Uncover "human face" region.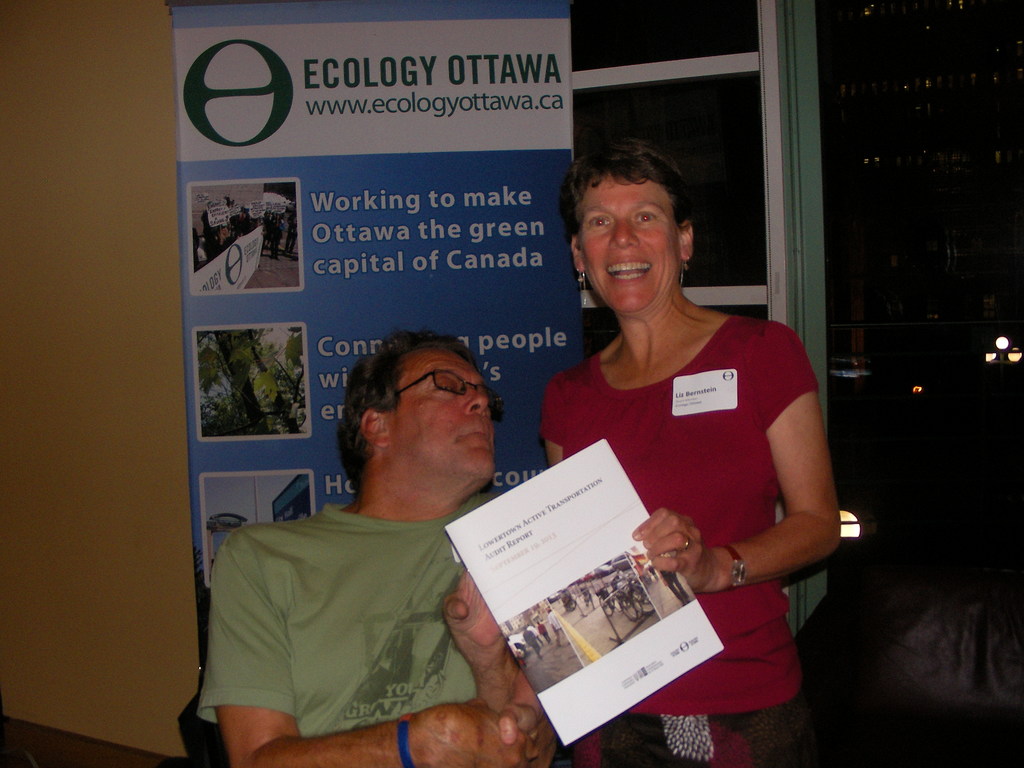
Uncovered: {"x1": 578, "y1": 176, "x2": 682, "y2": 312}.
